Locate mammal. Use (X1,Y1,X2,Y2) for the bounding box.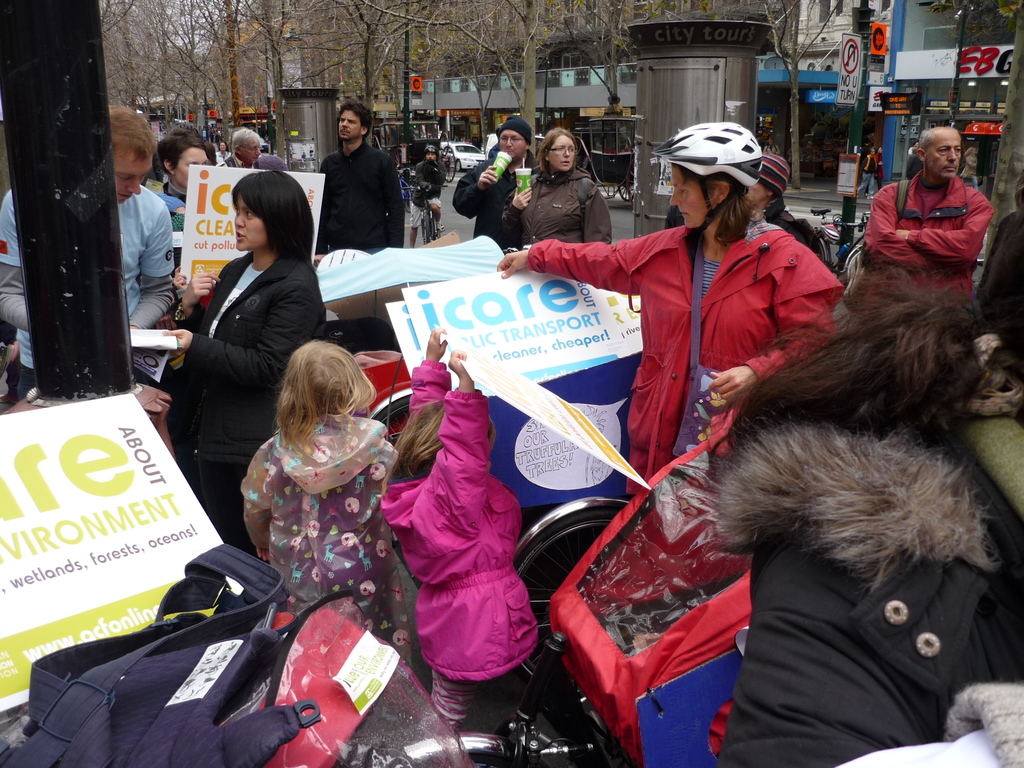
(0,103,177,402).
